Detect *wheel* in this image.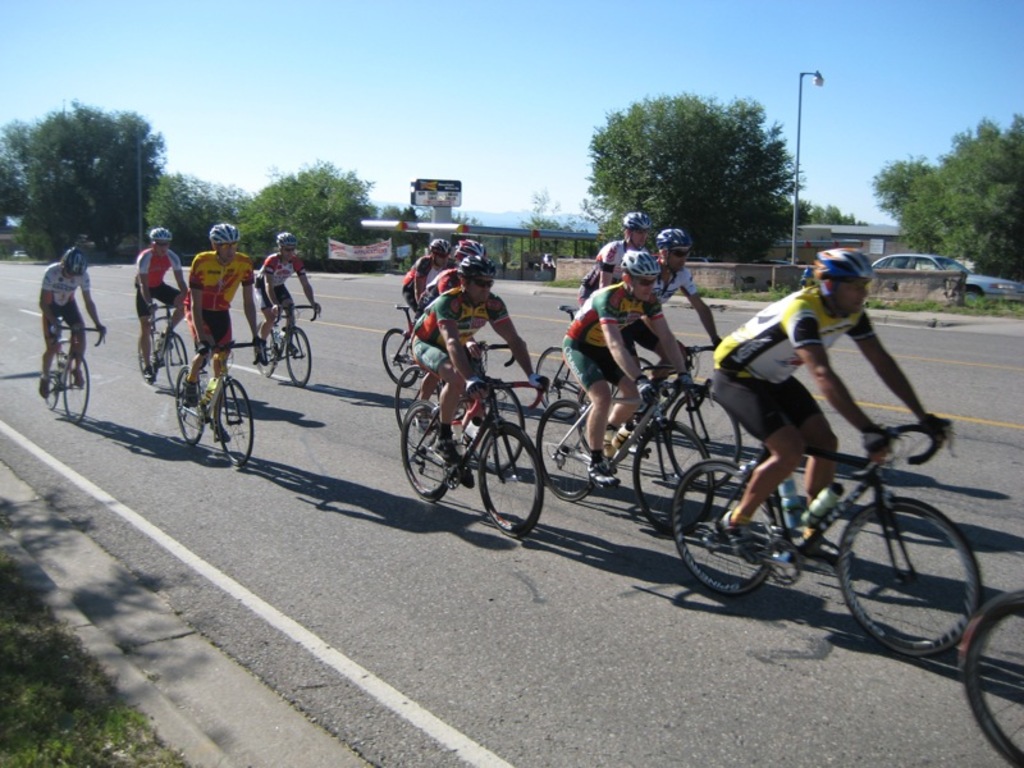
Detection: [963,287,983,310].
